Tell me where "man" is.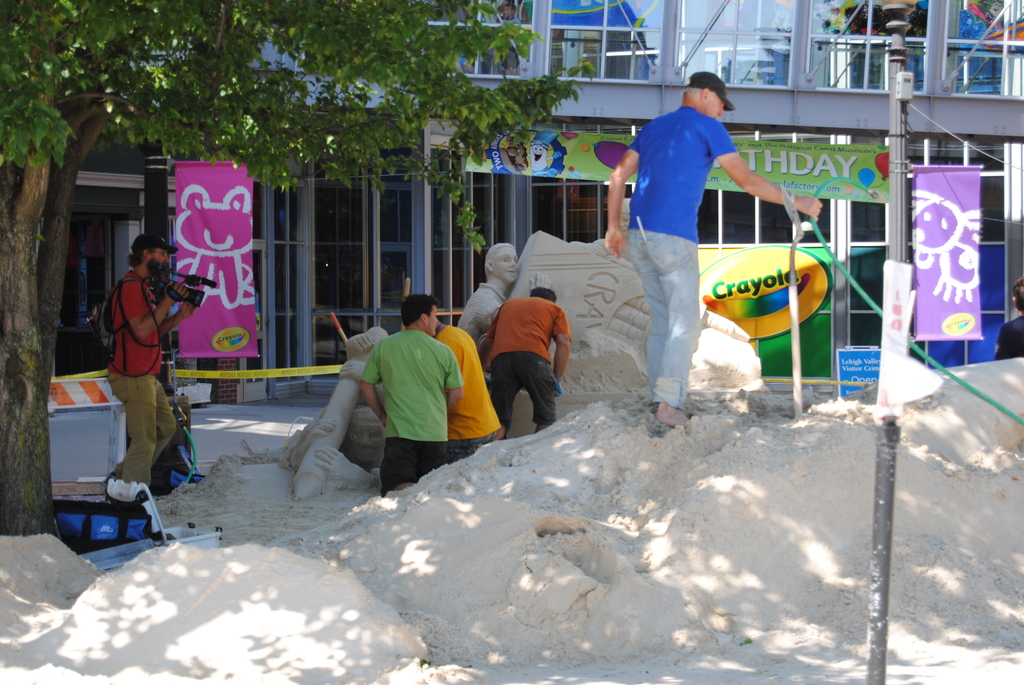
"man" is at 358 290 464 495.
